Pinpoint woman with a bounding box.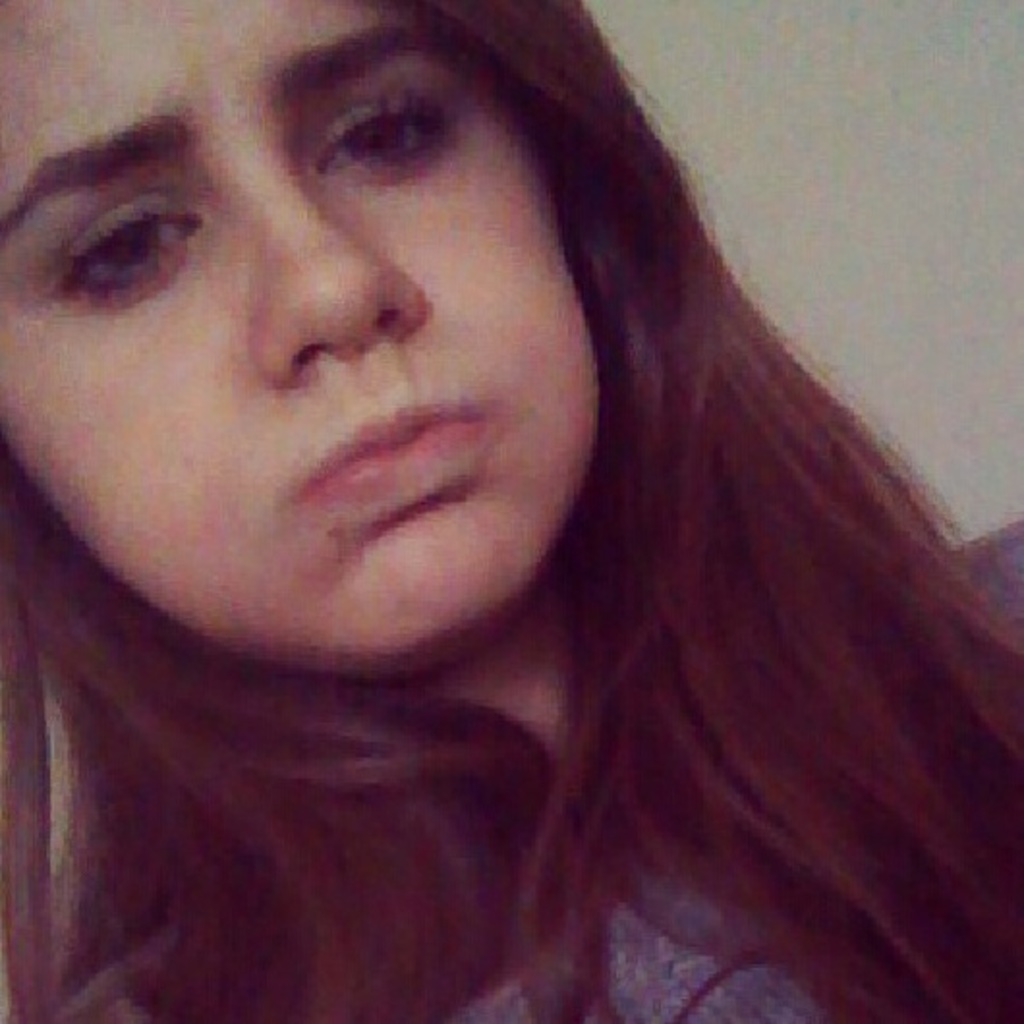
0, 0, 1023, 1023.
